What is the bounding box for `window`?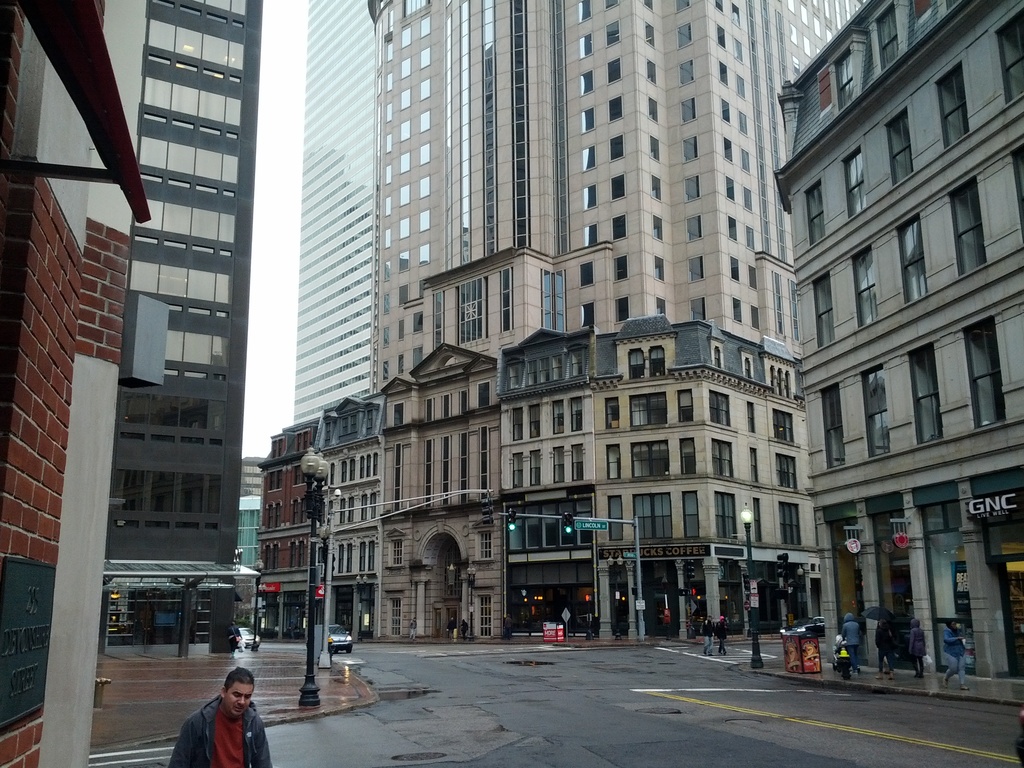
(746, 185, 754, 207).
